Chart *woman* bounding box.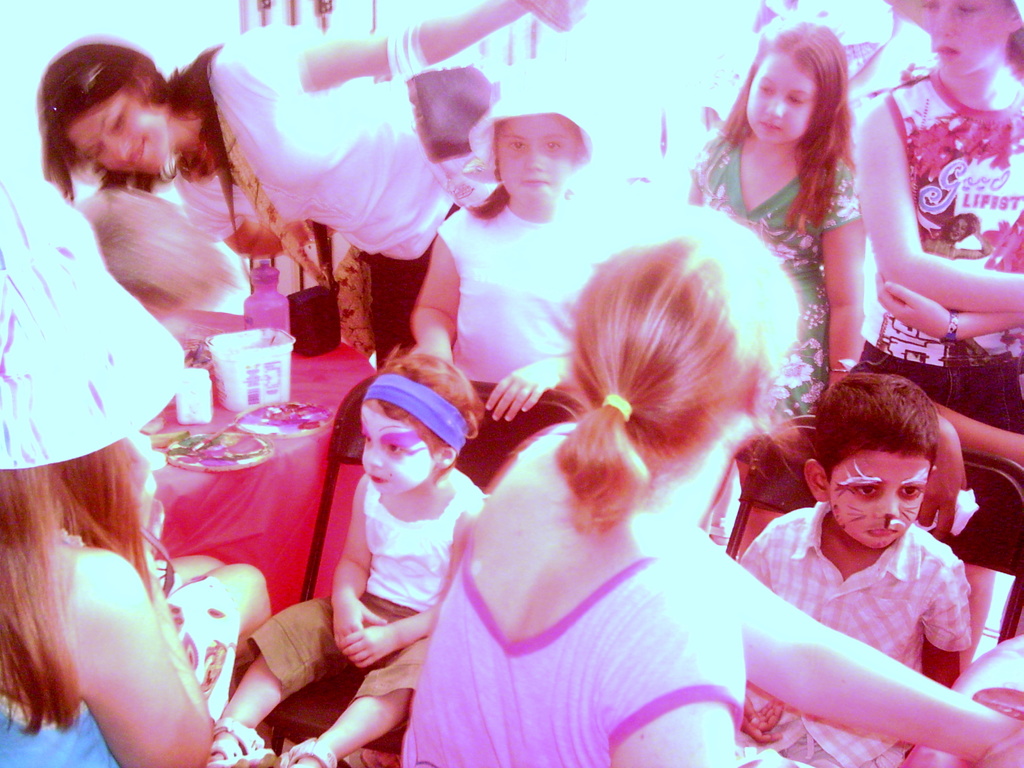
Charted: rect(417, 204, 828, 754).
